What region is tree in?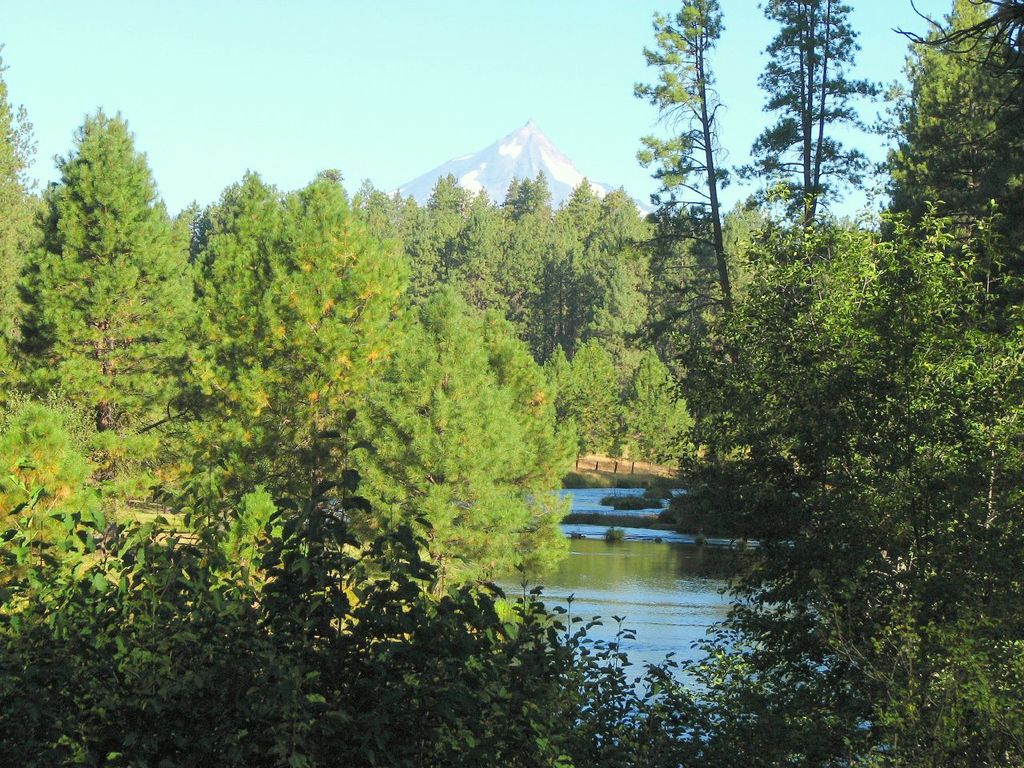
l=341, t=286, r=573, b=571.
